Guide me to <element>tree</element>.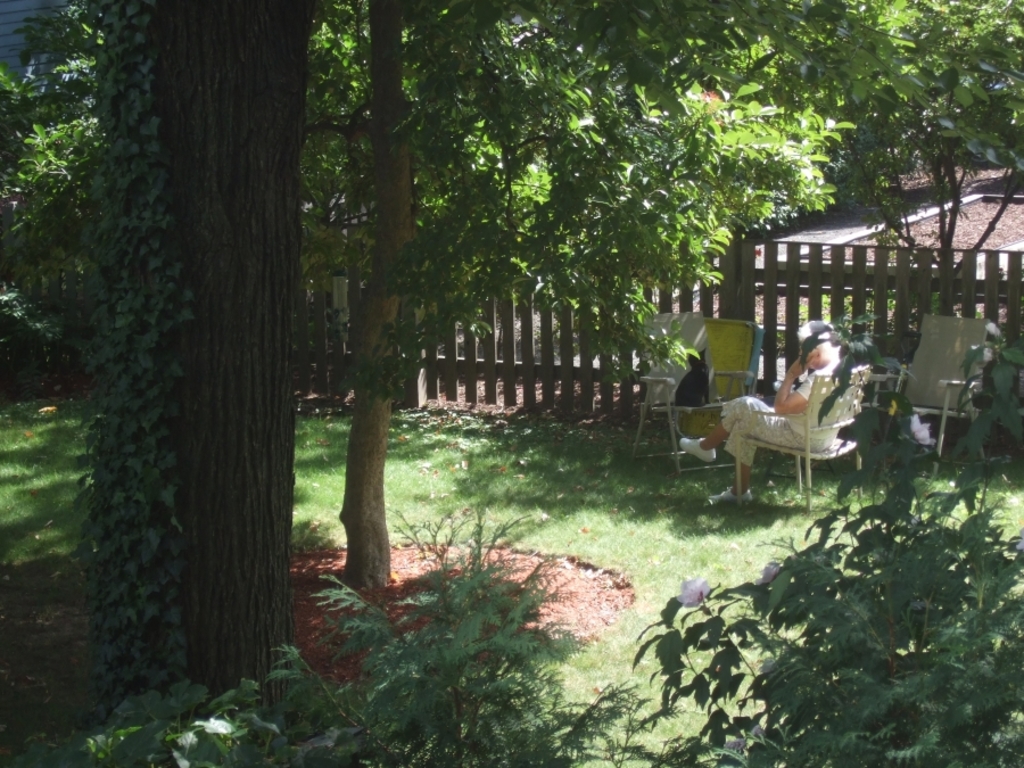
Guidance: select_region(857, 2, 1023, 405).
